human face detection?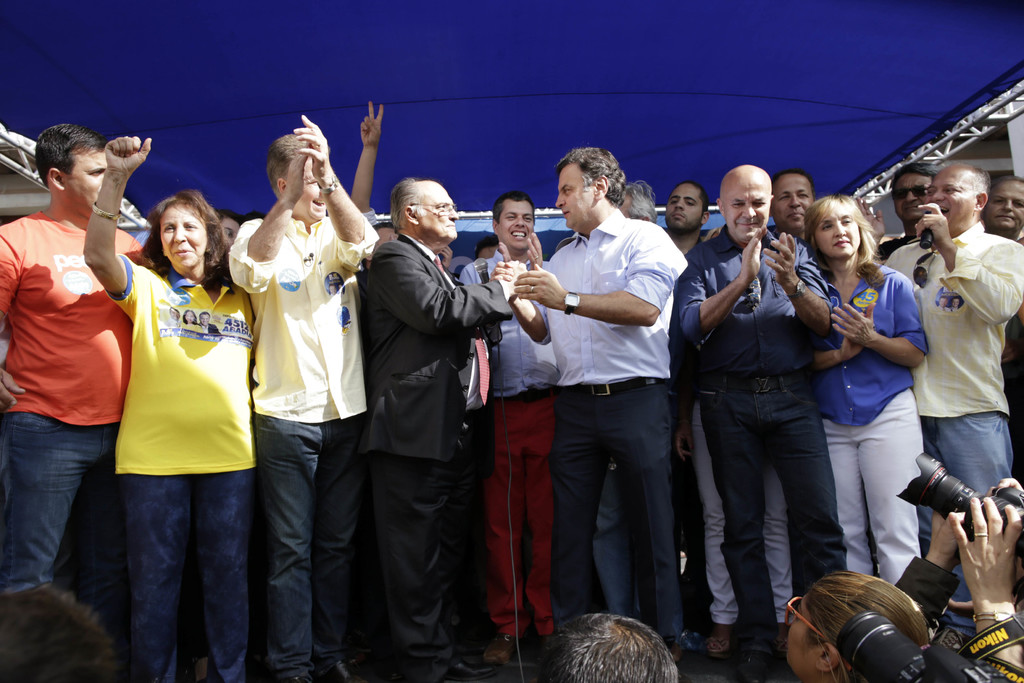
x1=556 y1=163 x2=574 y2=237
